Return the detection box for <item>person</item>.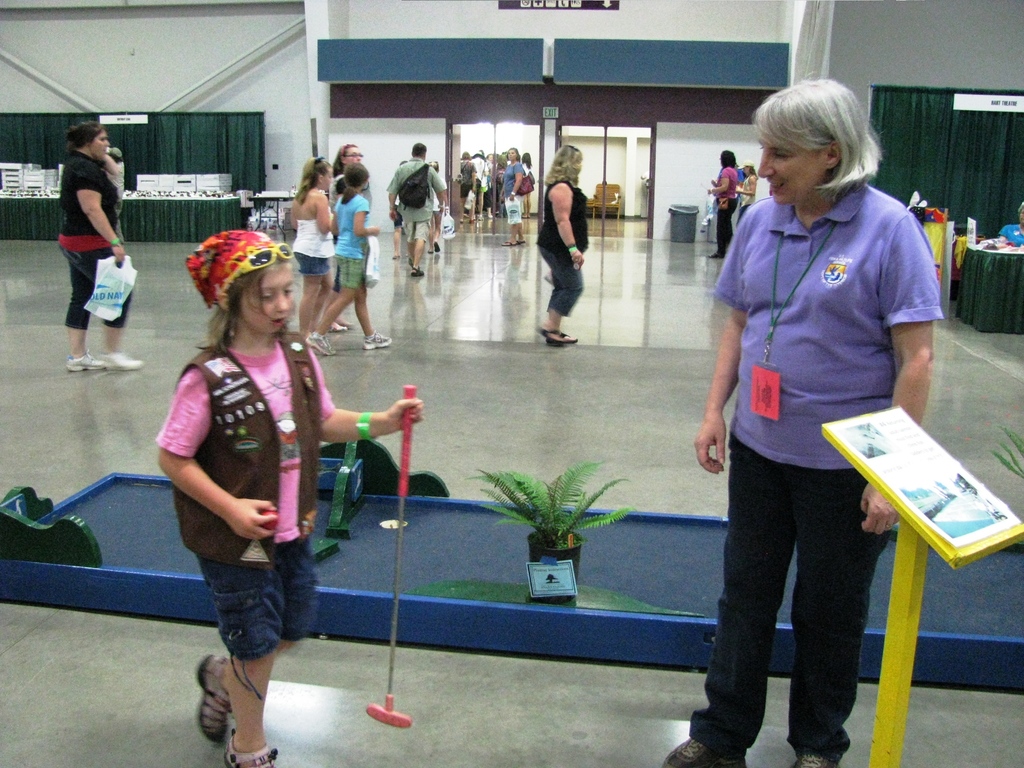
331/143/373/207.
